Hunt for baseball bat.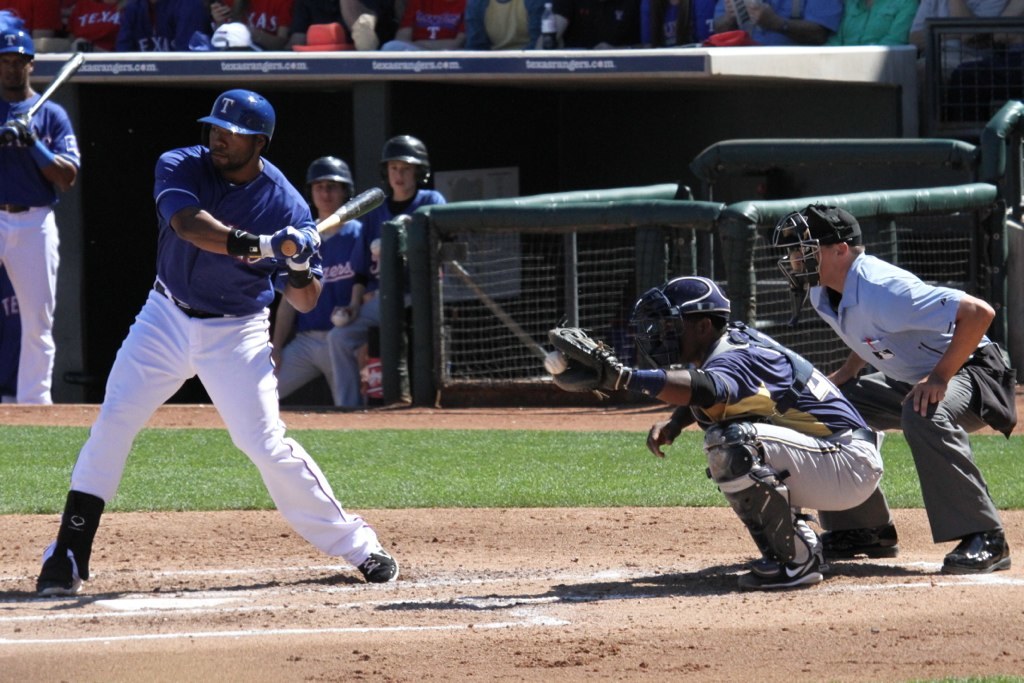
Hunted down at crop(281, 186, 388, 257).
